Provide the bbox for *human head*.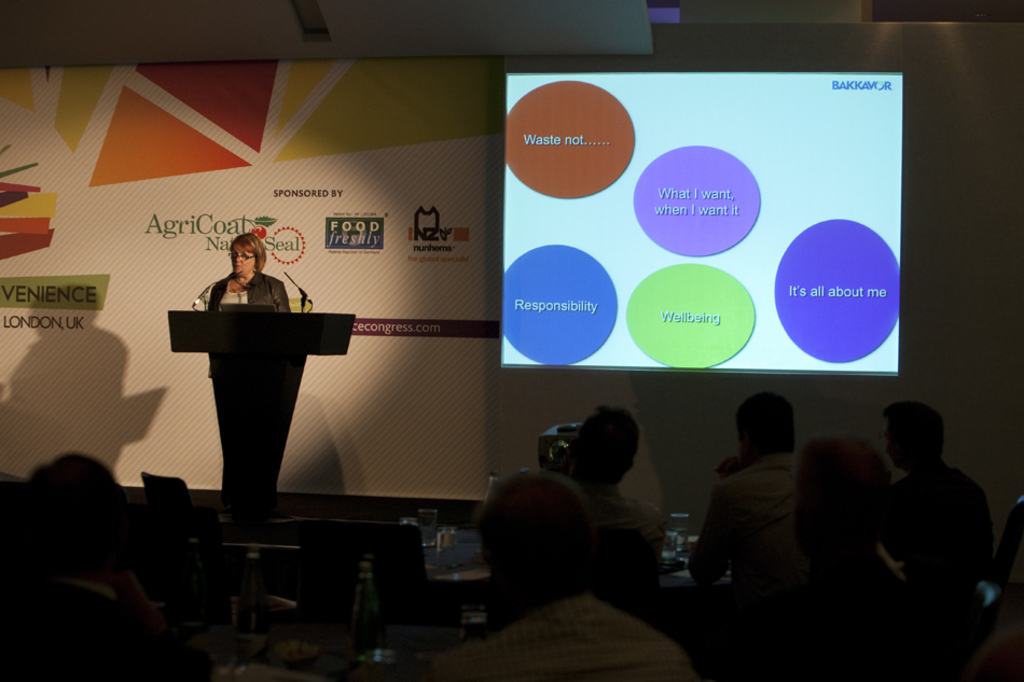
{"x1": 468, "y1": 465, "x2": 603, "y2": 599}.
